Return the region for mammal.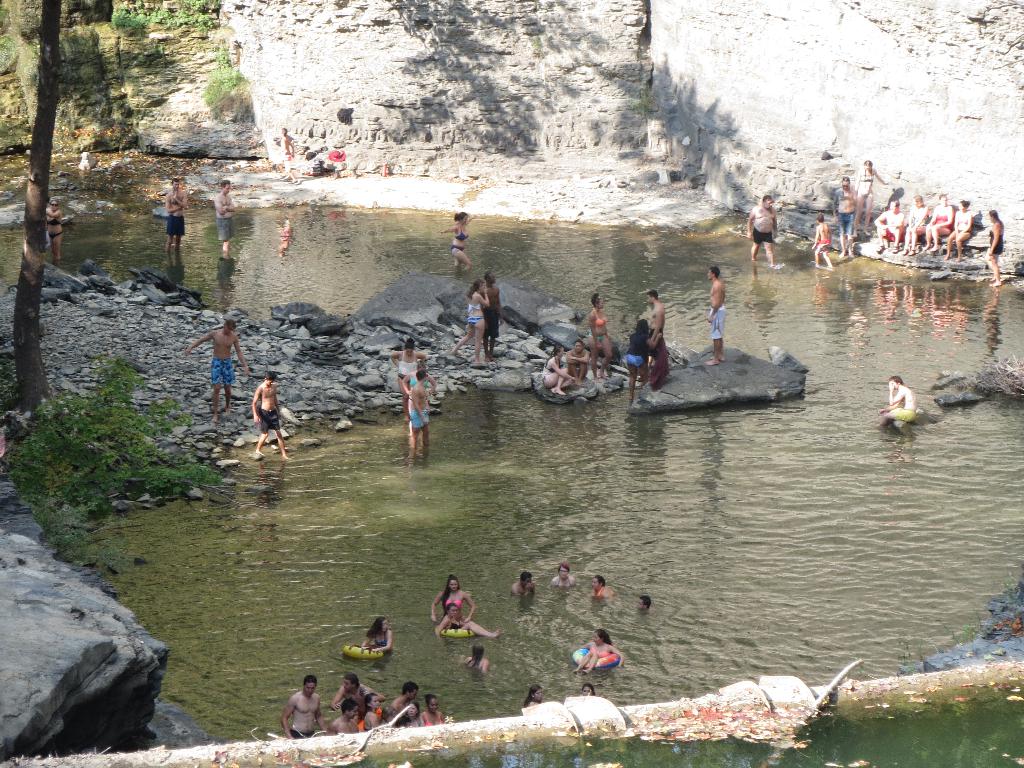
398,362,438,438.
